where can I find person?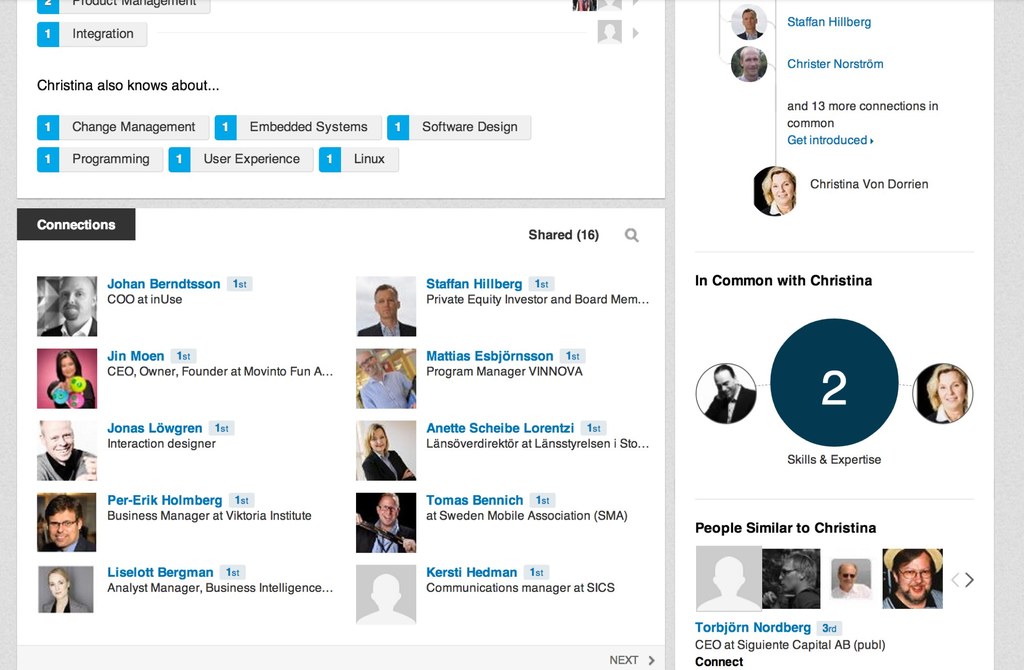
You can find it at {"x1": 883, "y1": 549, "x2": 941, "y2": 609}.
